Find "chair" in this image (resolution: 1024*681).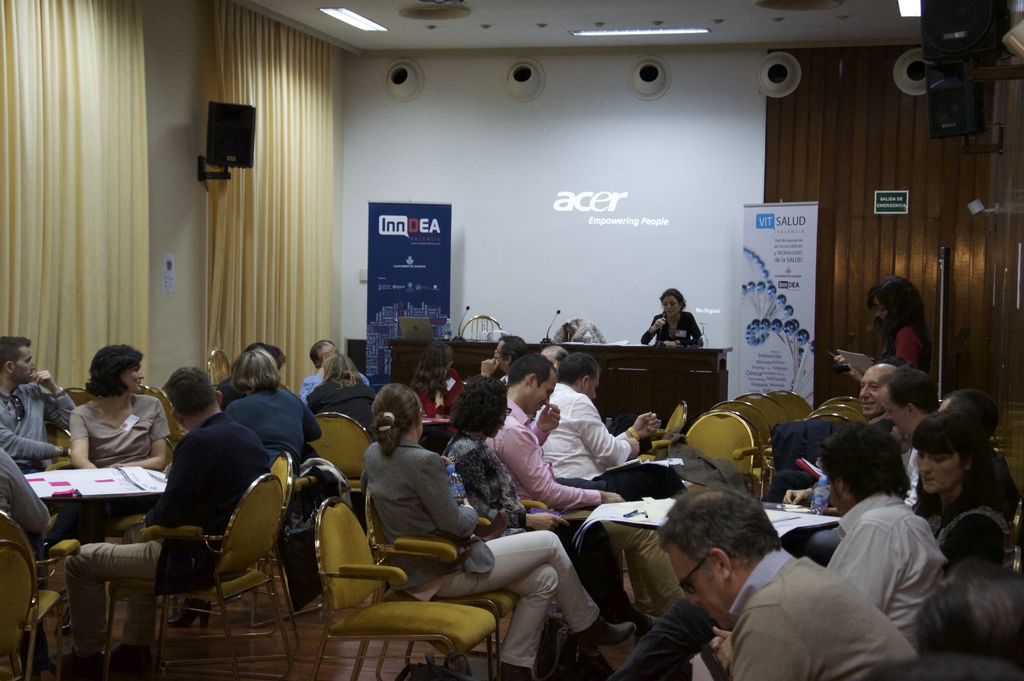
<bbox>708, 398, 771, 495</bbox>.
